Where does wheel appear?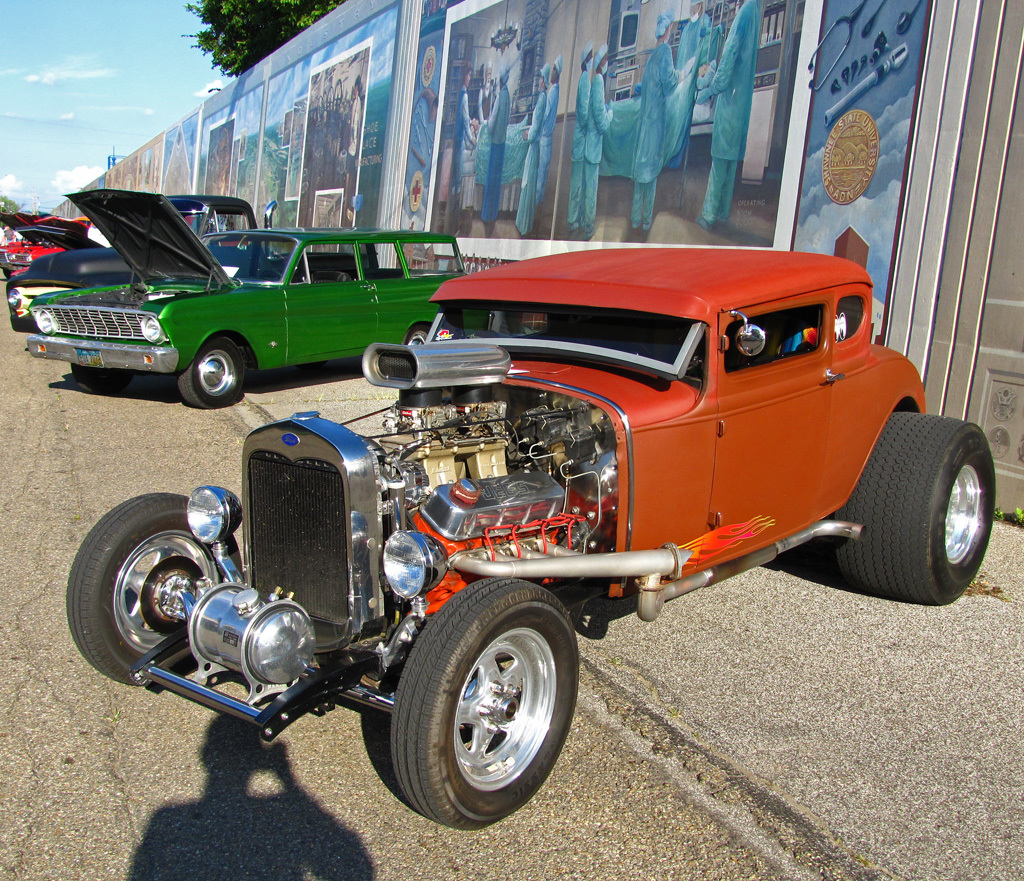
Appears at box=[2, 267, 10, 284].
